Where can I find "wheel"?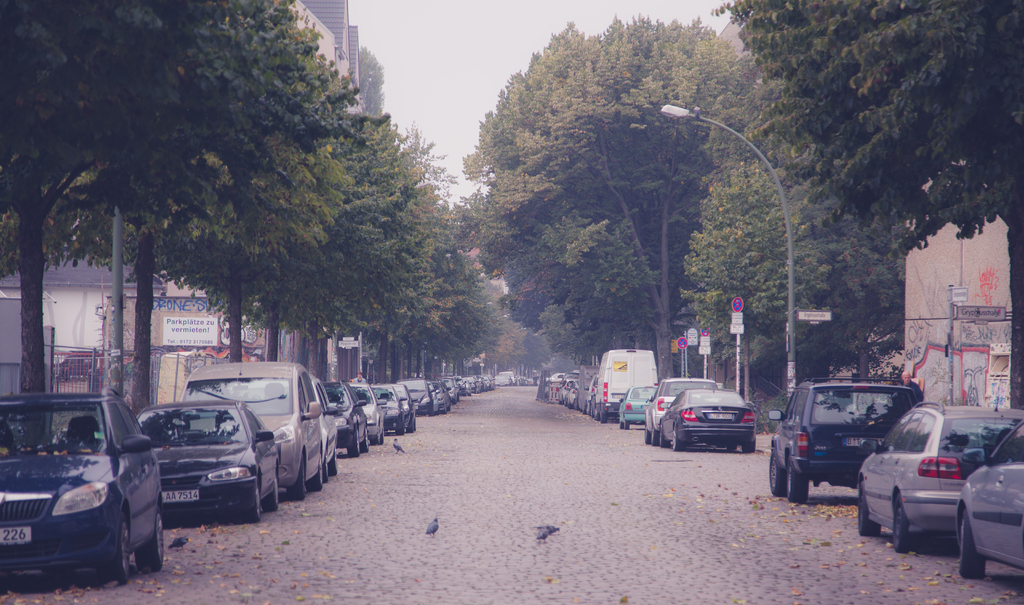
You can find it at [left=362, top=428, right=370, bottom=453].
